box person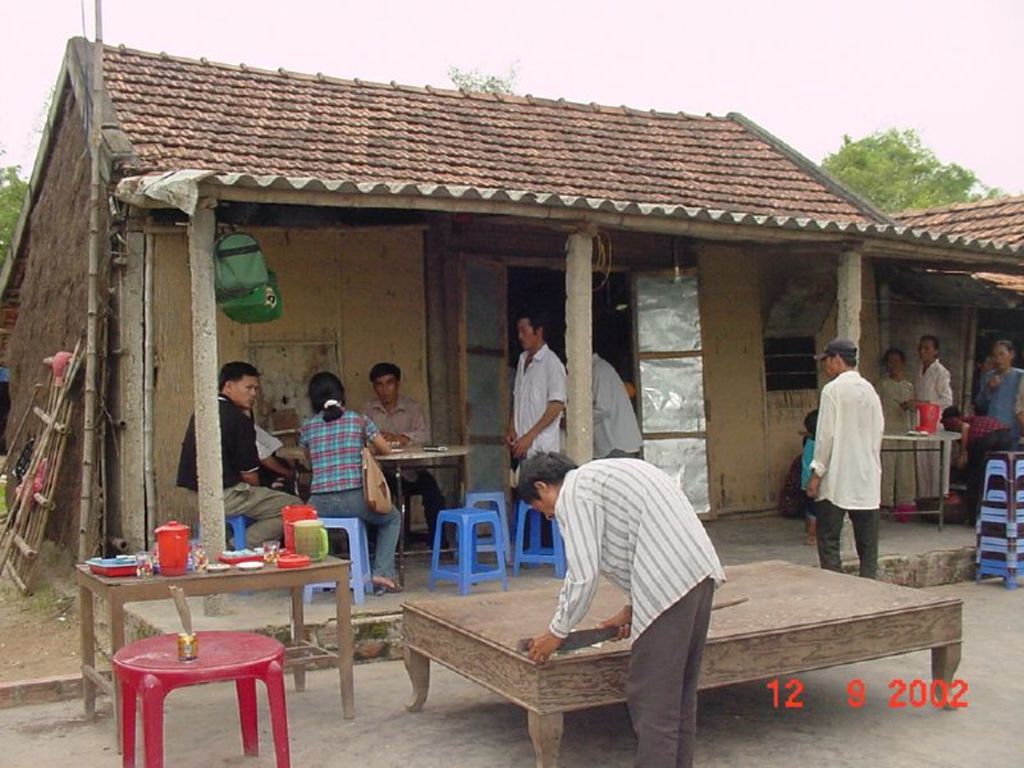
[left=503, top=310, right=568, bottom=498]
